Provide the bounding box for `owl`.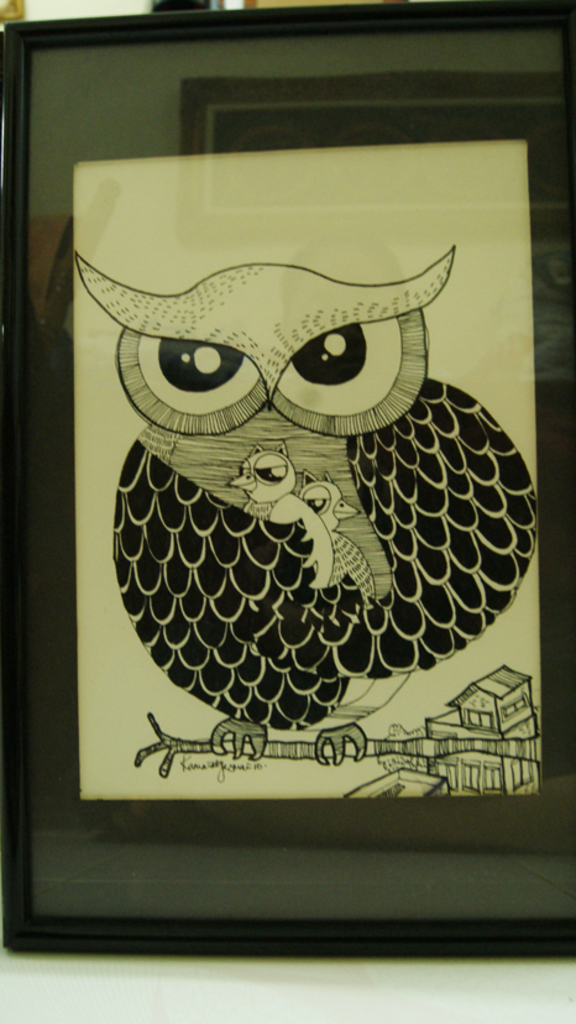
73/236/545/768.
